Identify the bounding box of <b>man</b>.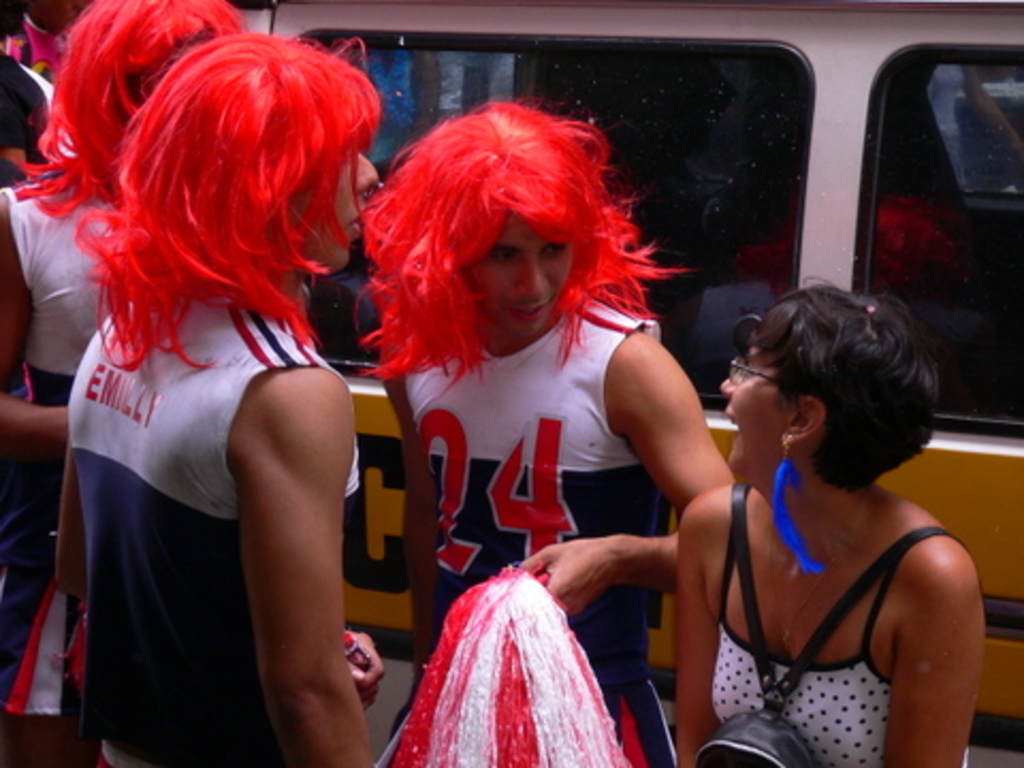
<bbox>369, 102, 693, 757</bbox>.
